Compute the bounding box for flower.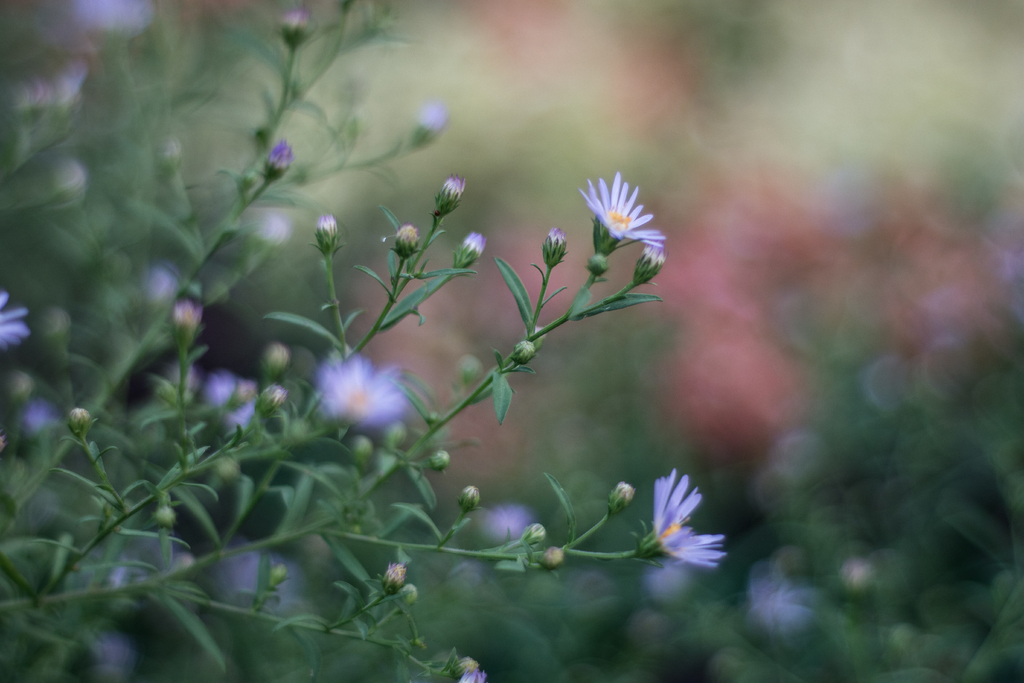
246, 213, 289, 247.
